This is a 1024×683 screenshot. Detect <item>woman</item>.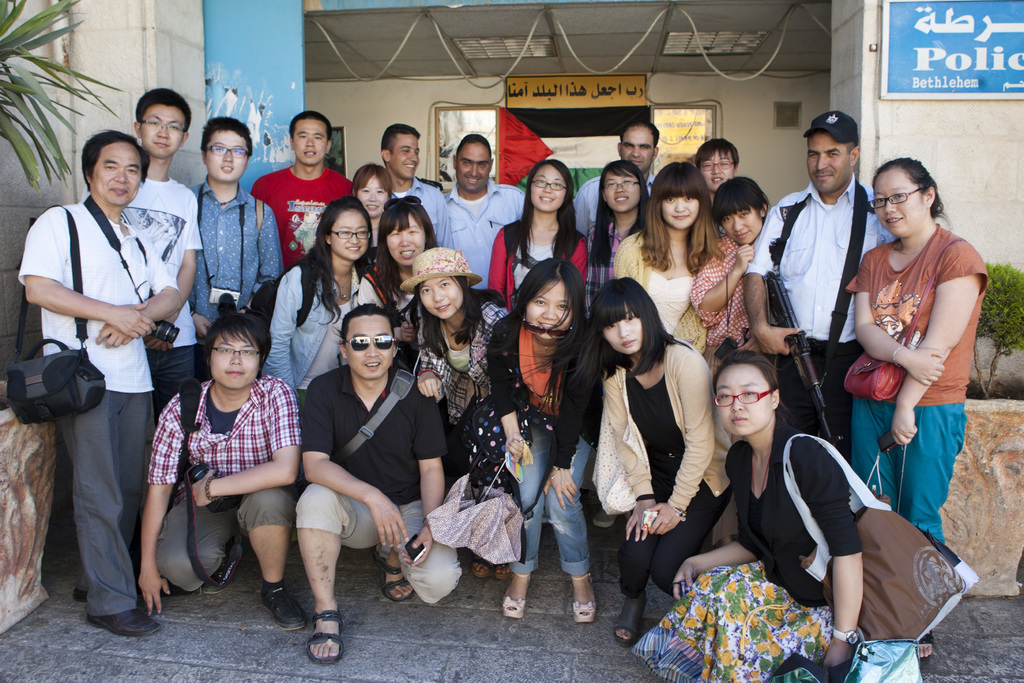
x1=849, y1=156, x2=990, y2=661.
